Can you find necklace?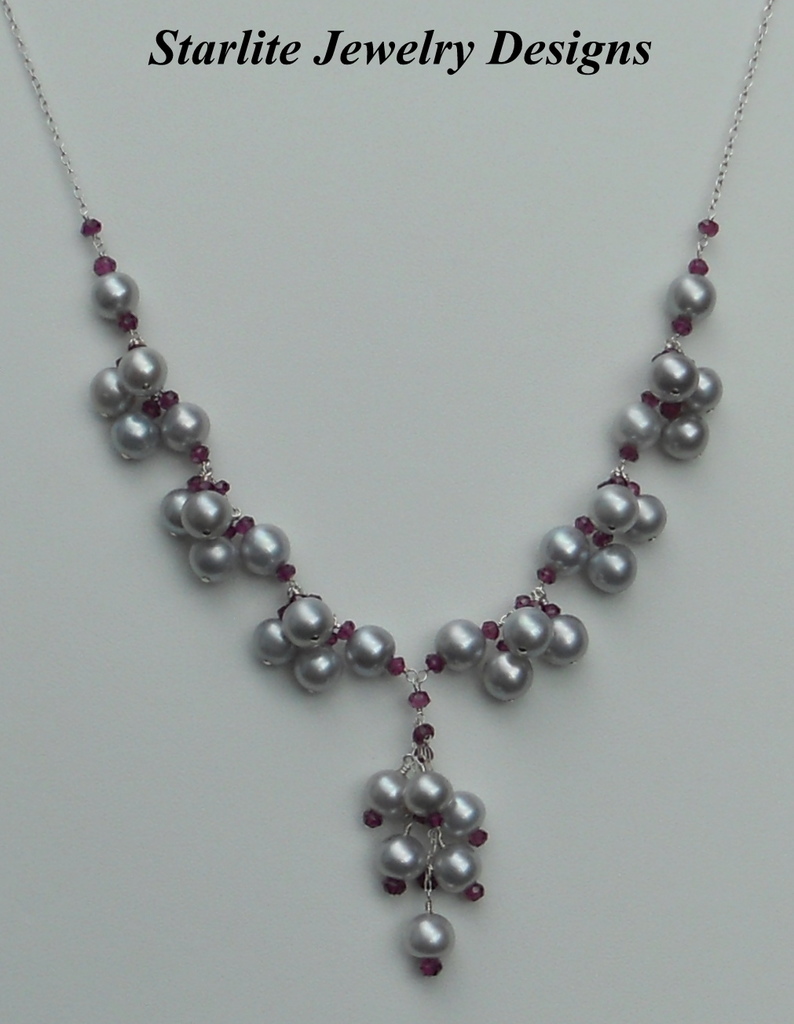
Yes, bounding box: bbox(0, 0, 778, 978).
